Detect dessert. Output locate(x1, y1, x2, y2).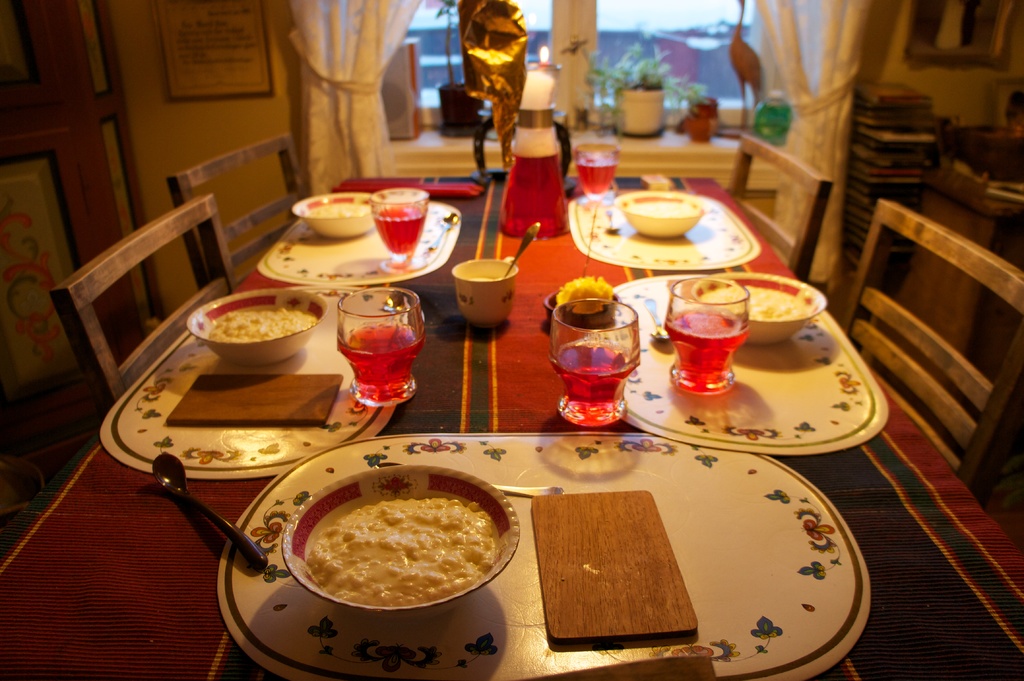
locate(209, 306, 338, 346).
